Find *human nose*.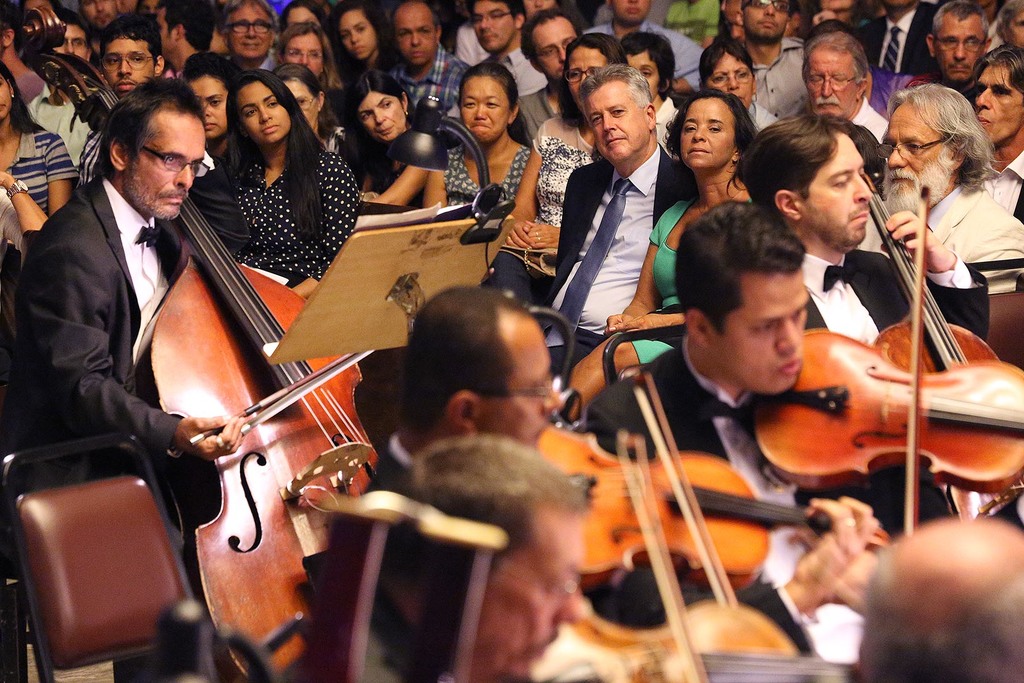
{"x1": 976, "y1": 82, "x2": 991, "y2": 110}.
